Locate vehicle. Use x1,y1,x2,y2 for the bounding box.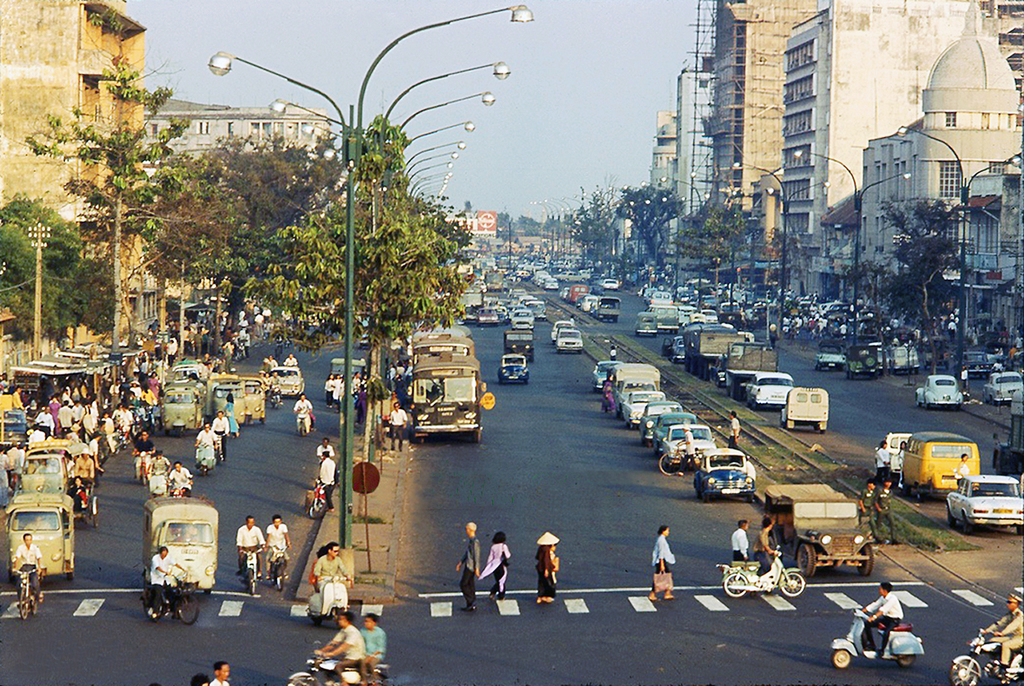
296,409,308,436.
